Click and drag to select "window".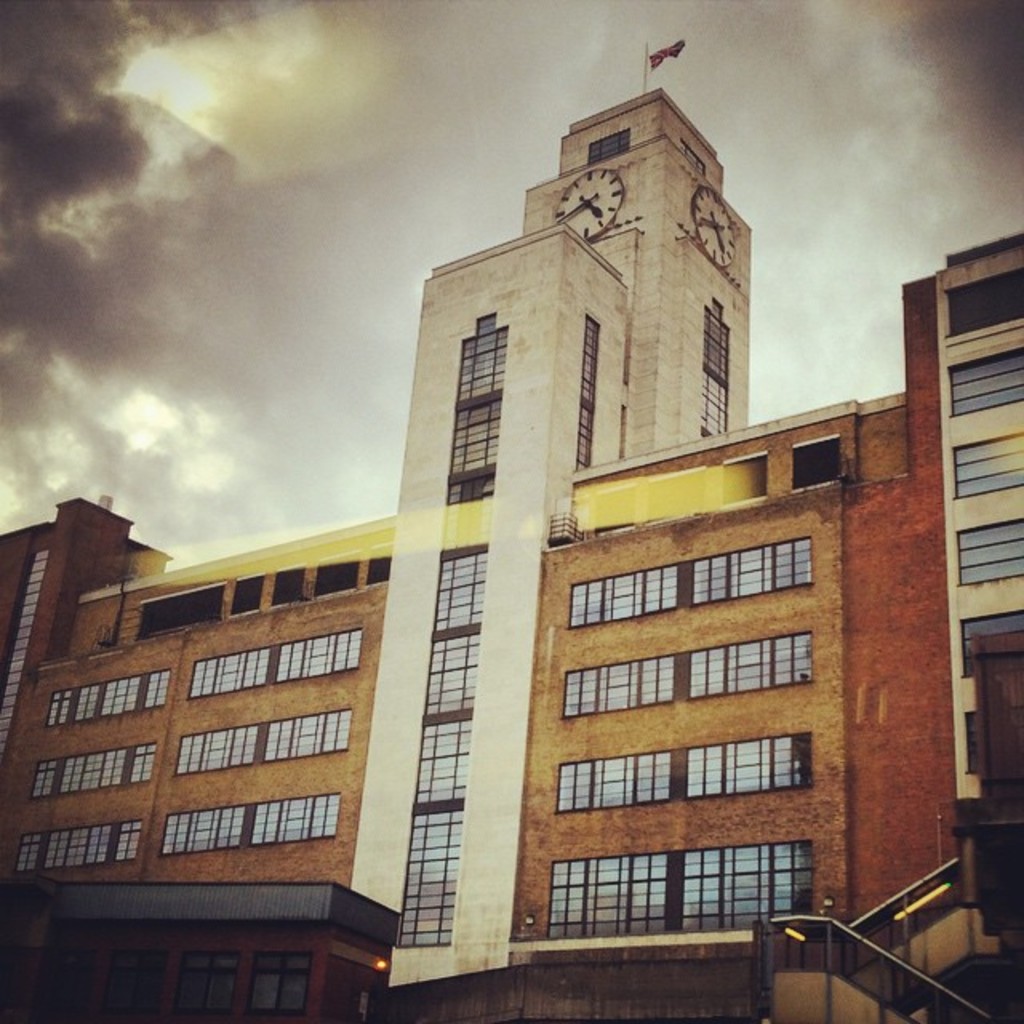
Selection: BBox(573, 320, 605, 470).
